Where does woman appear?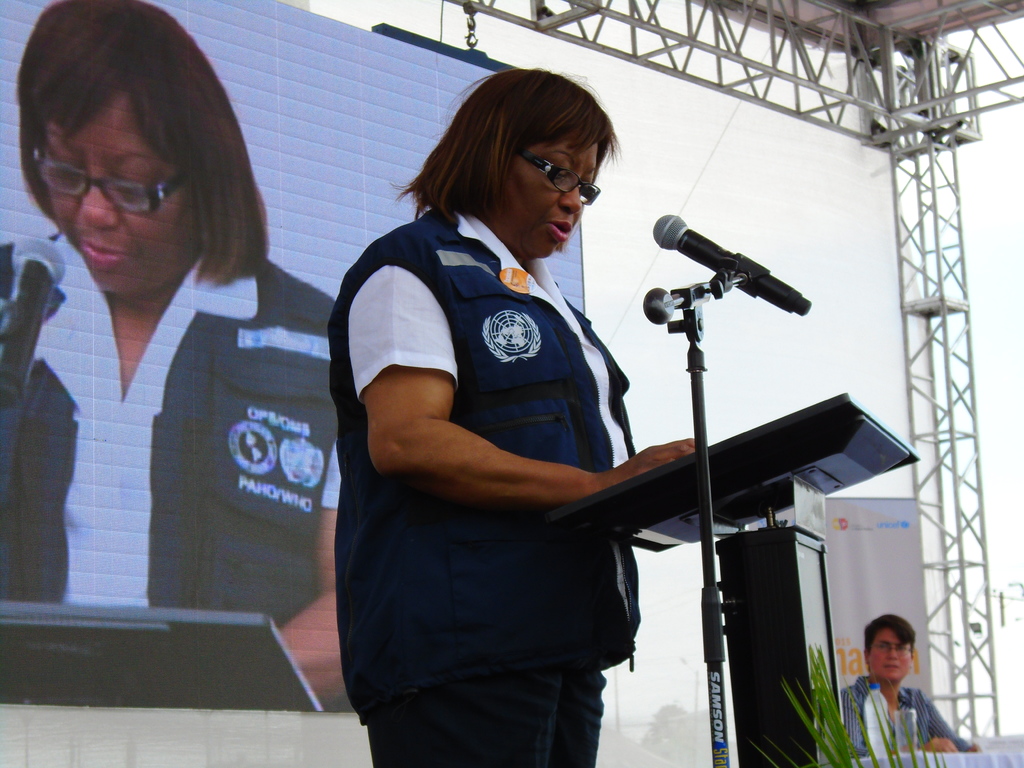
Appears at <box>0,0,359,706</box>.
